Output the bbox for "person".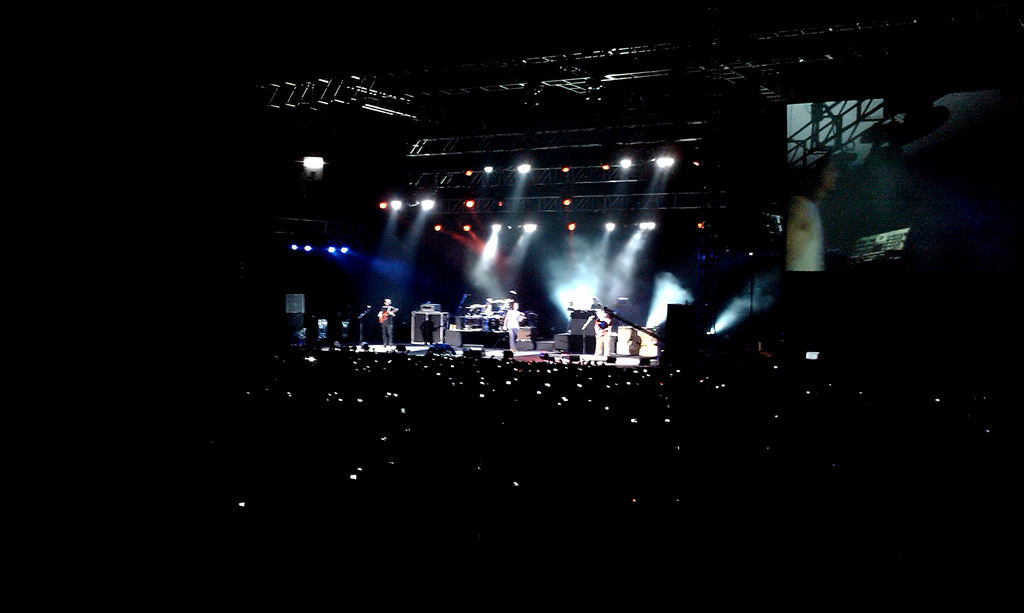
x1=372, y1=295, x2=397, y2=343.
